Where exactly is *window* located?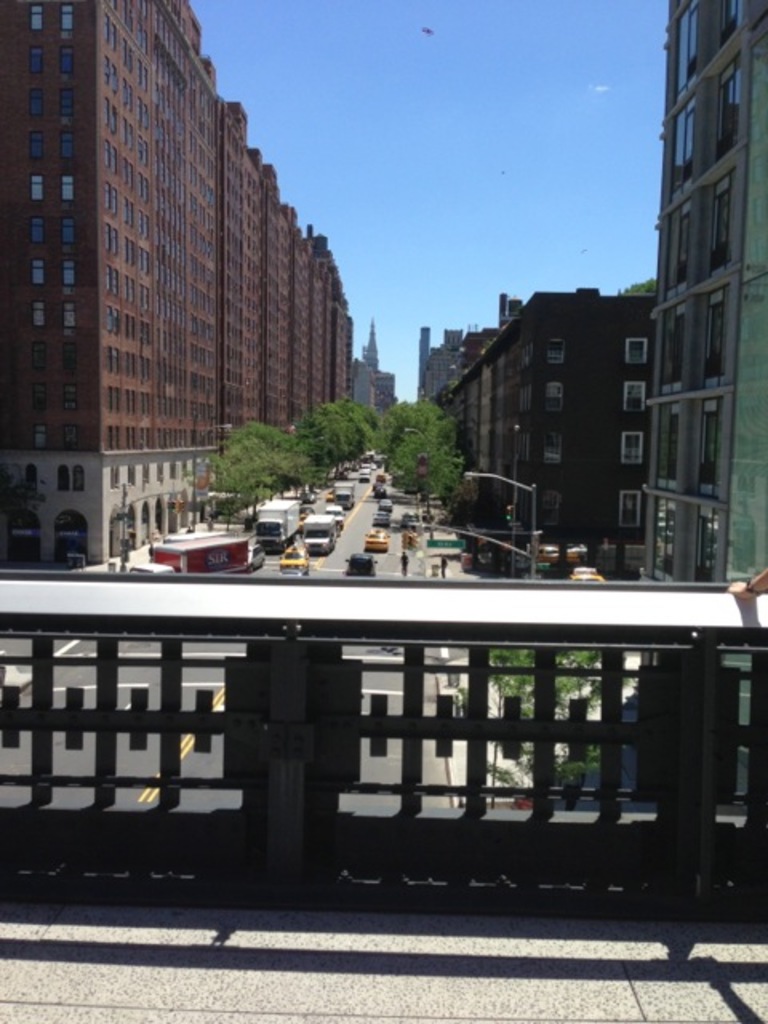
Its bounding box is <bbox>718, 0, 746, 45</bbox>.
